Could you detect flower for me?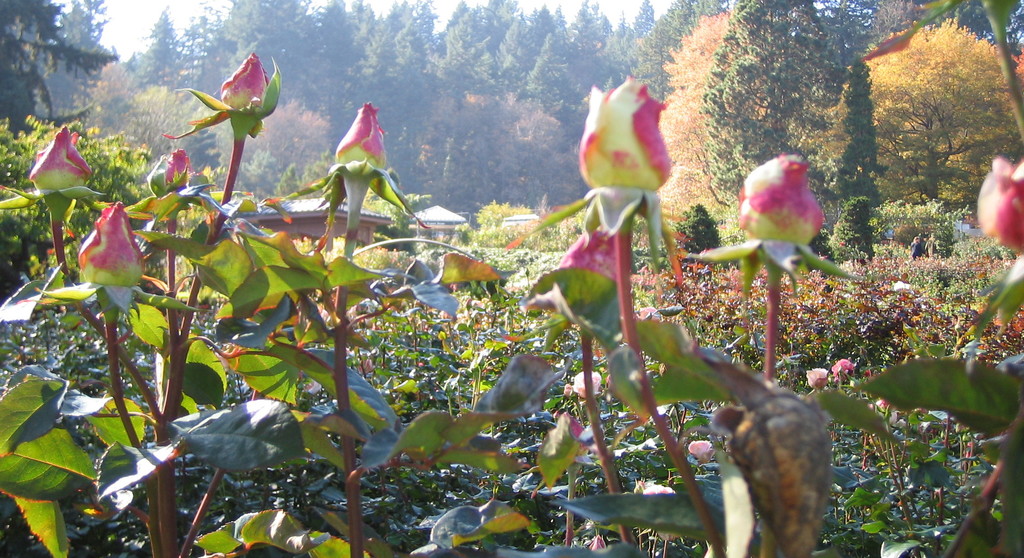
Detection result: <bbox>684, 438, 715, 464</bbox>.
